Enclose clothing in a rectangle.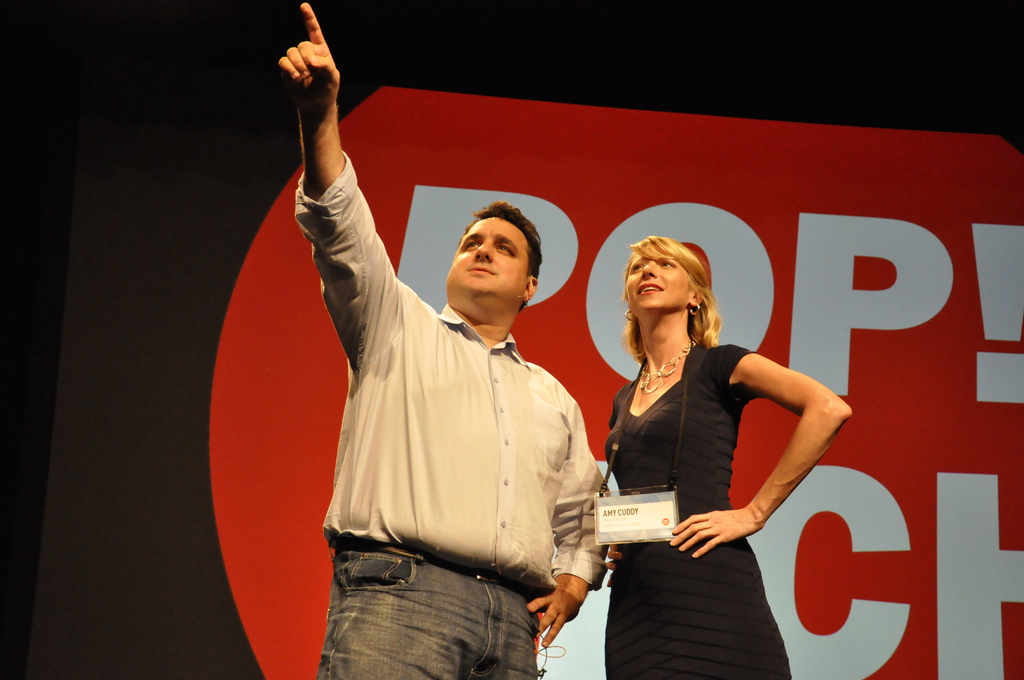
{"left": 604, "top": 343, "right": 796, "bottom": 679}.
